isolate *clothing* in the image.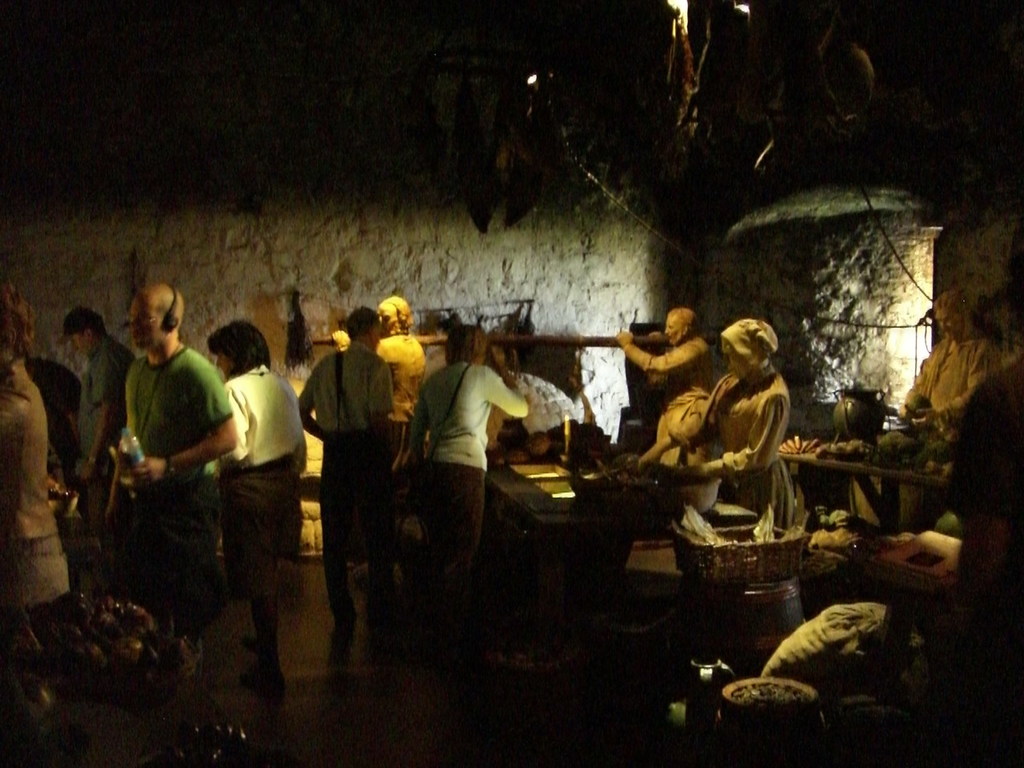
Isolated region: [x1=694, y1=371, x2=783, y2=515].
